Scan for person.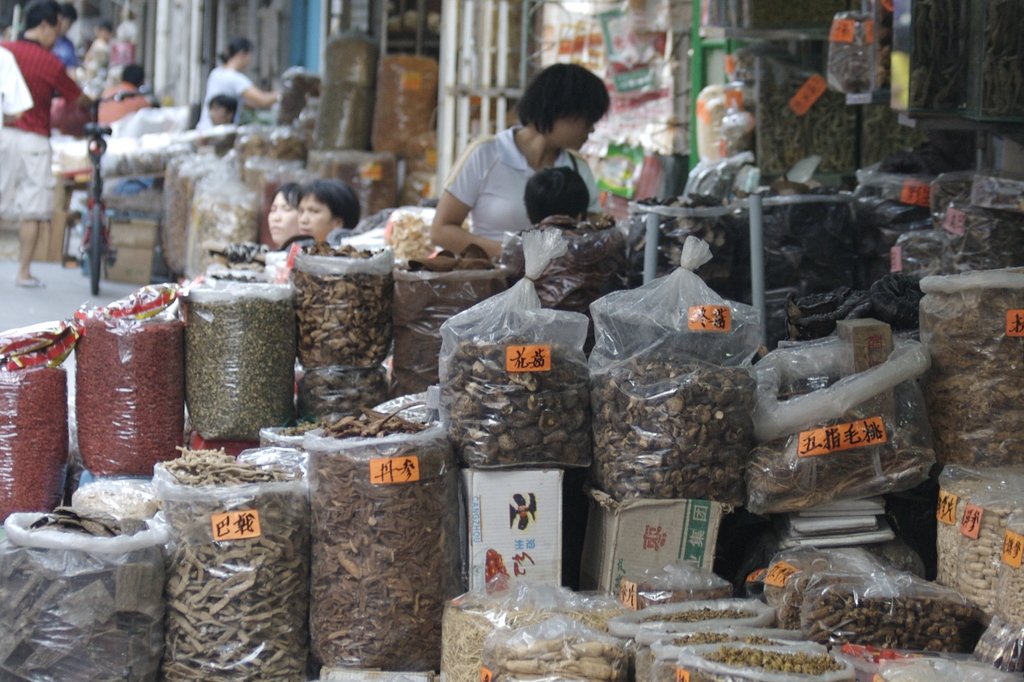
Scan result: (84, 21, 113, 76).
